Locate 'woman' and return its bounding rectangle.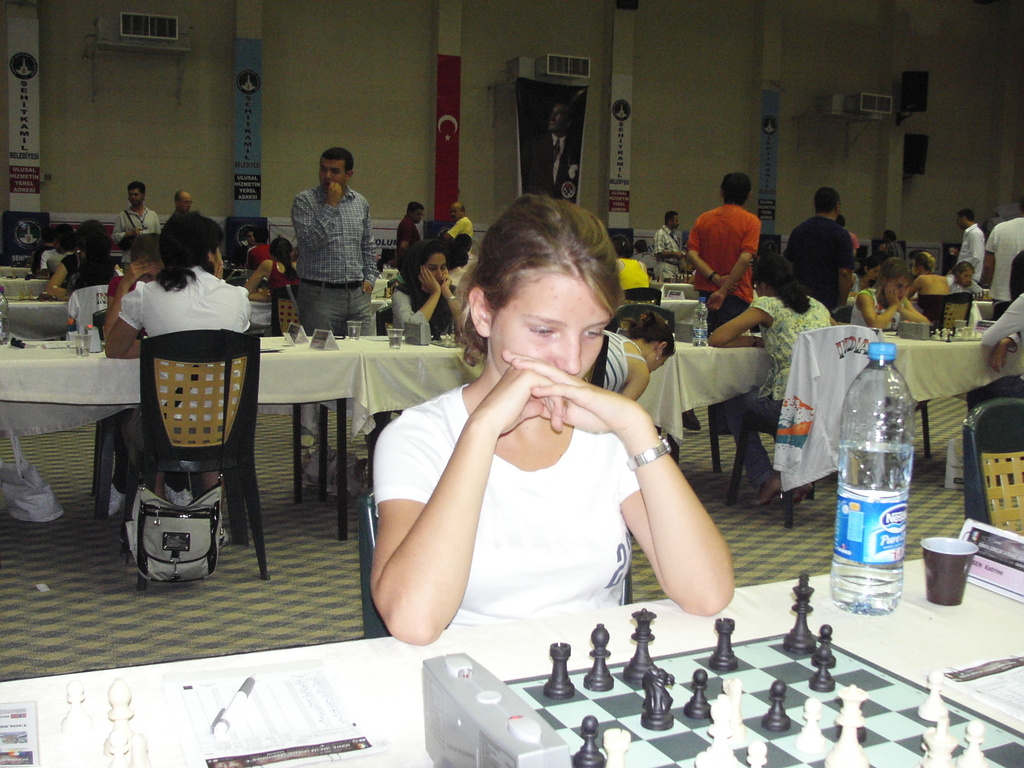
bbox(106, 209, 250, 516).
